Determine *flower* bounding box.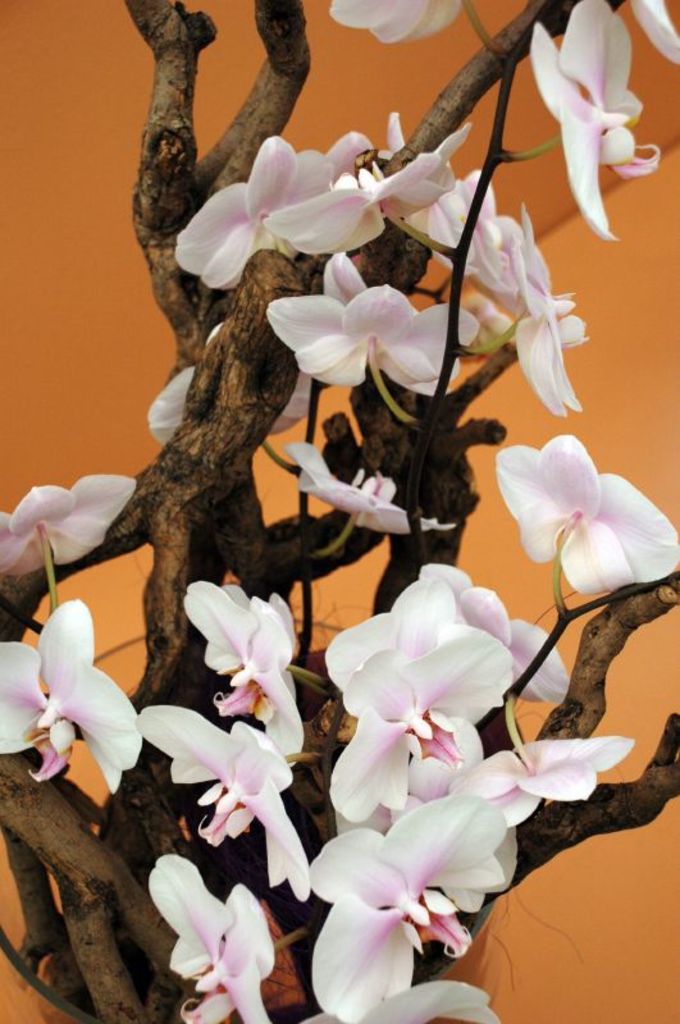
Determined: {"x1": 0, "y1": 598, "x2": 142, "y2": 803}.
